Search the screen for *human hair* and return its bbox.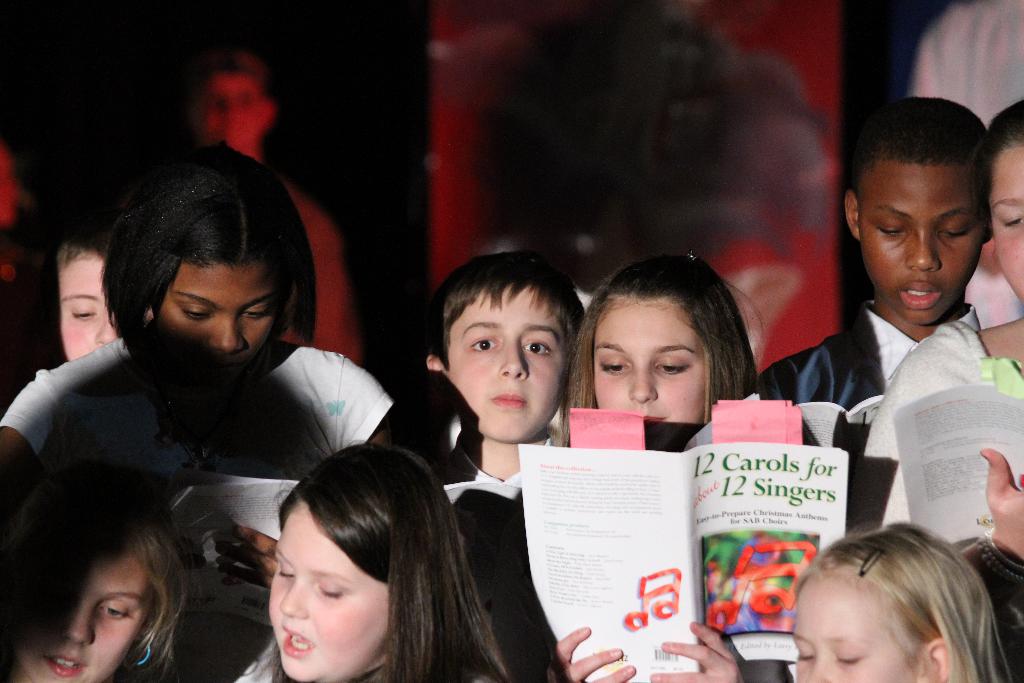
Found: detection(795, 520, 1021, 682).
